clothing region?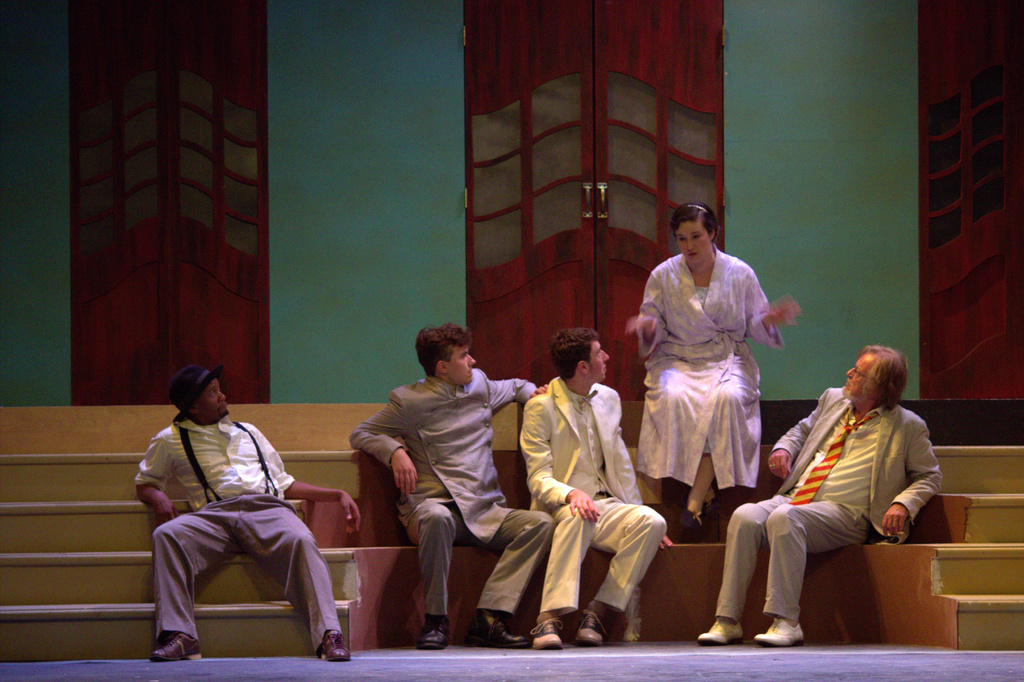
{"x1": 522, "y1": 374, "x2": 669, "y2": 607}
